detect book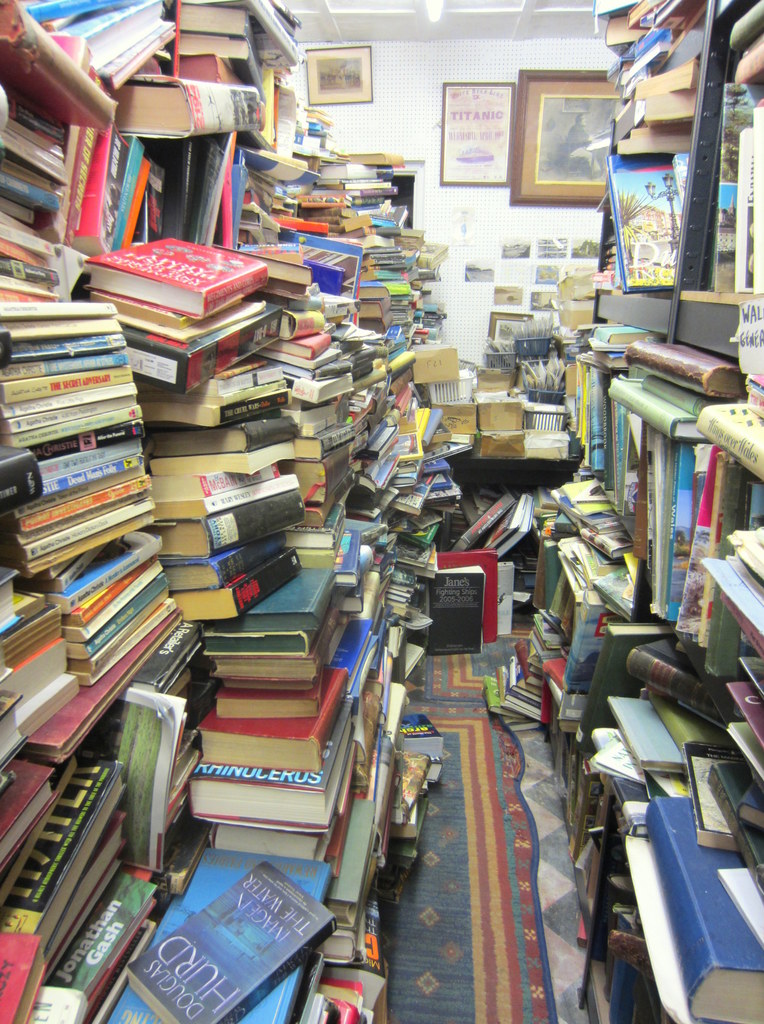
[left=58, top=547, right=161, bottom=620]
